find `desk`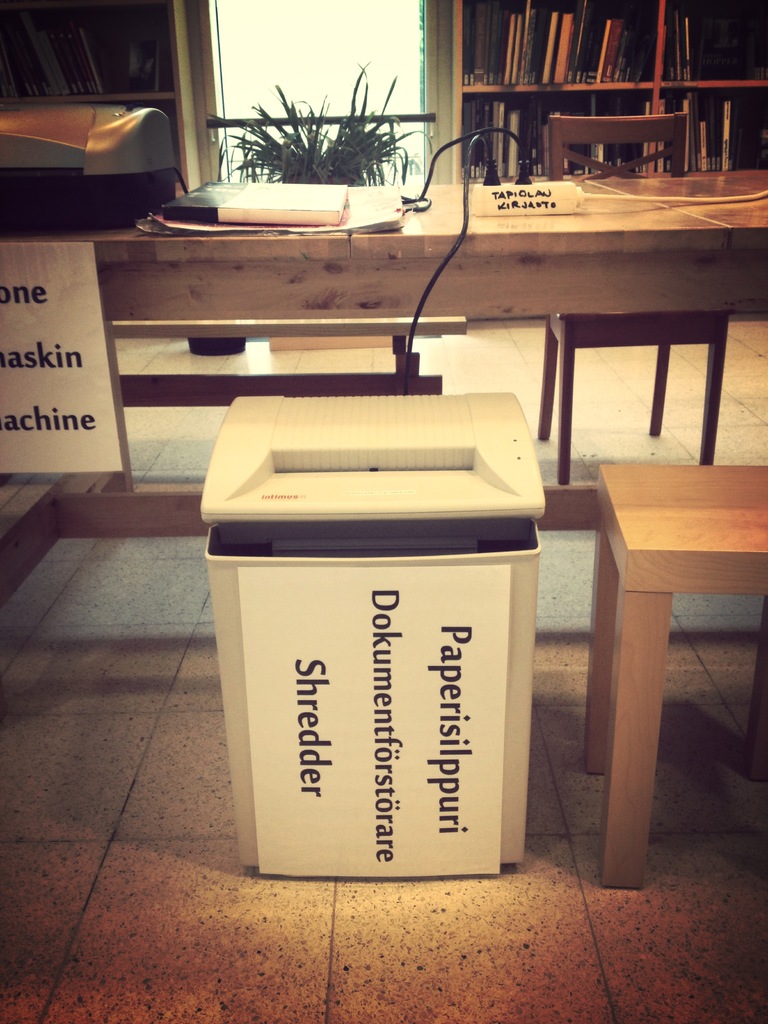
locate(5, 178, 762, 595)
